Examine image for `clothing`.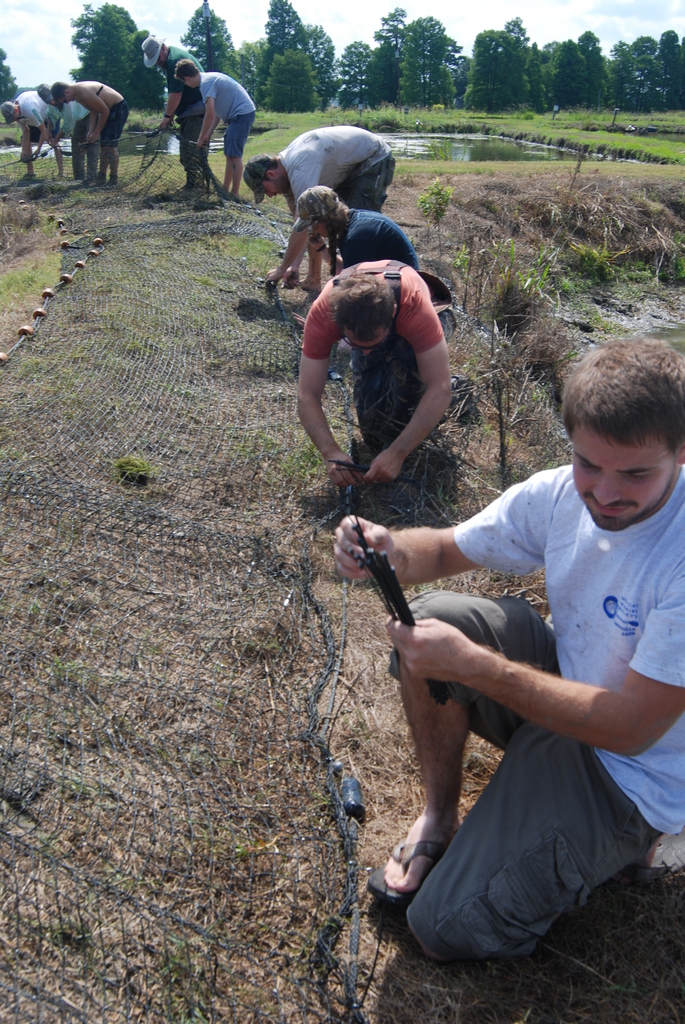
Examination result: (341,197,425,271).
